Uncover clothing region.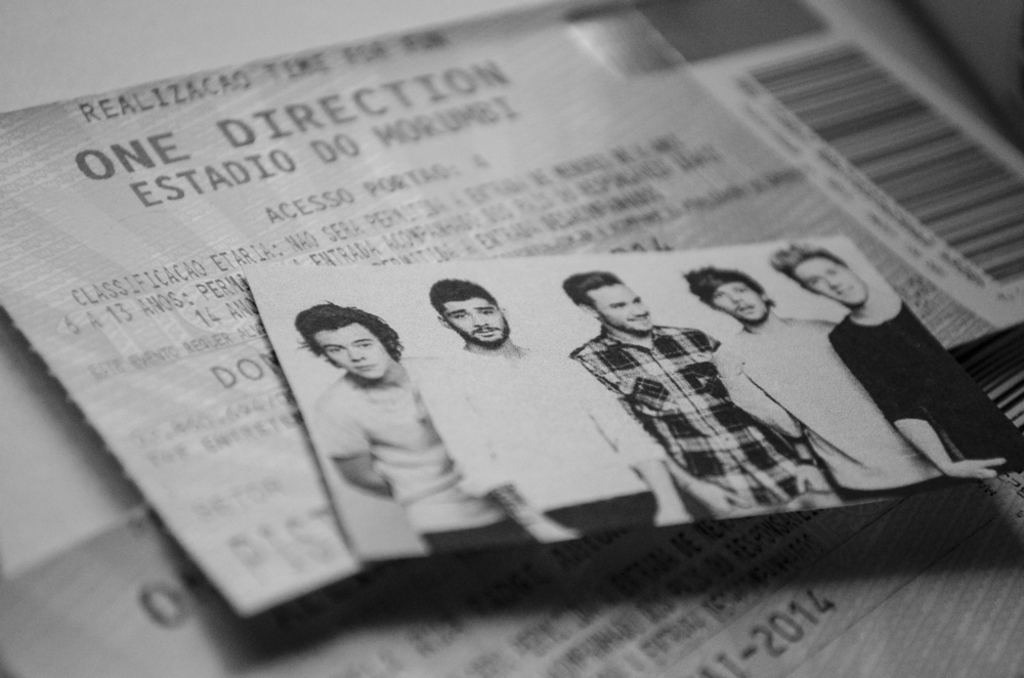
Uncovered: Rect(312, 371, 525, 555).
